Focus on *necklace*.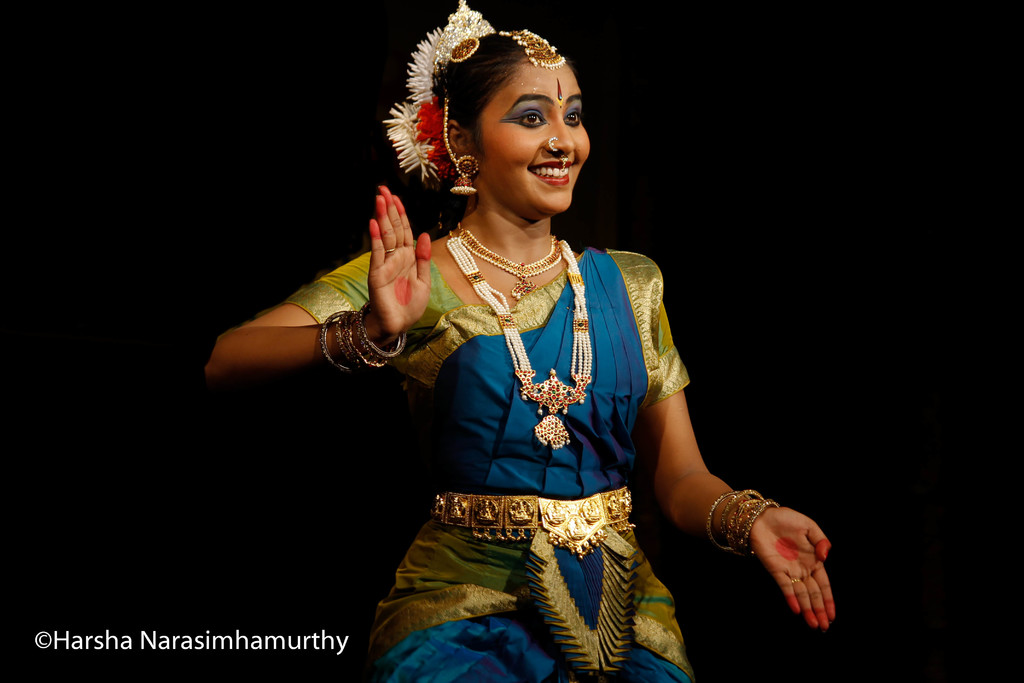
Focused at [453,222,560,304].
